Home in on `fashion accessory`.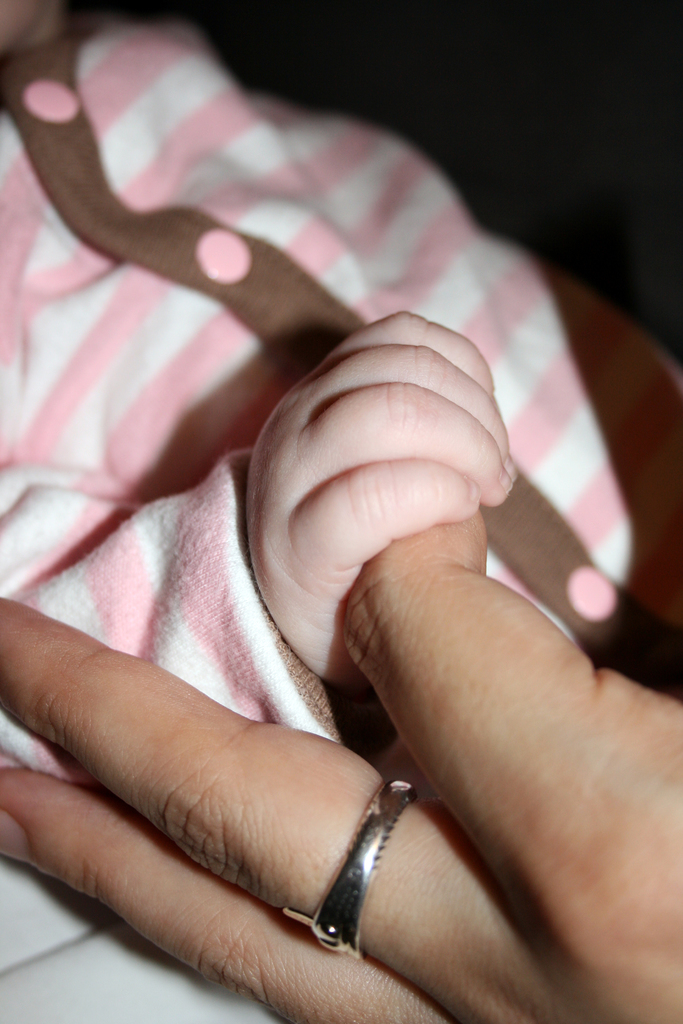
Homed in at select_region(283, 773, 420, 960).
